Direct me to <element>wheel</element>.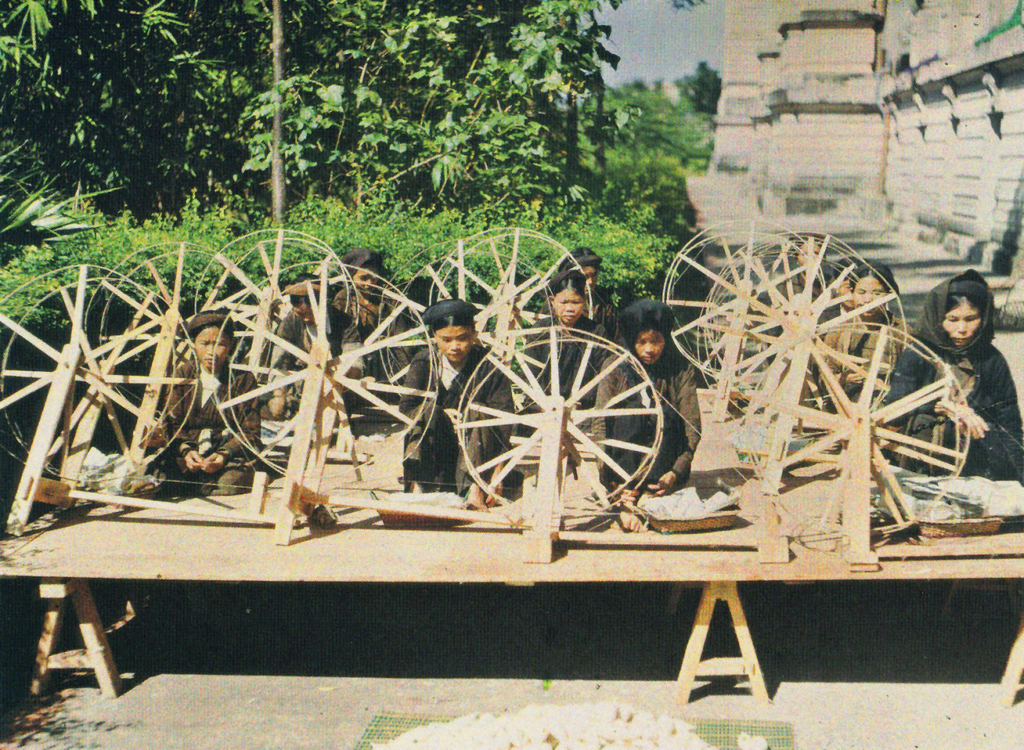
Direction: (left=0, top=262, right=200, bottom=479).
